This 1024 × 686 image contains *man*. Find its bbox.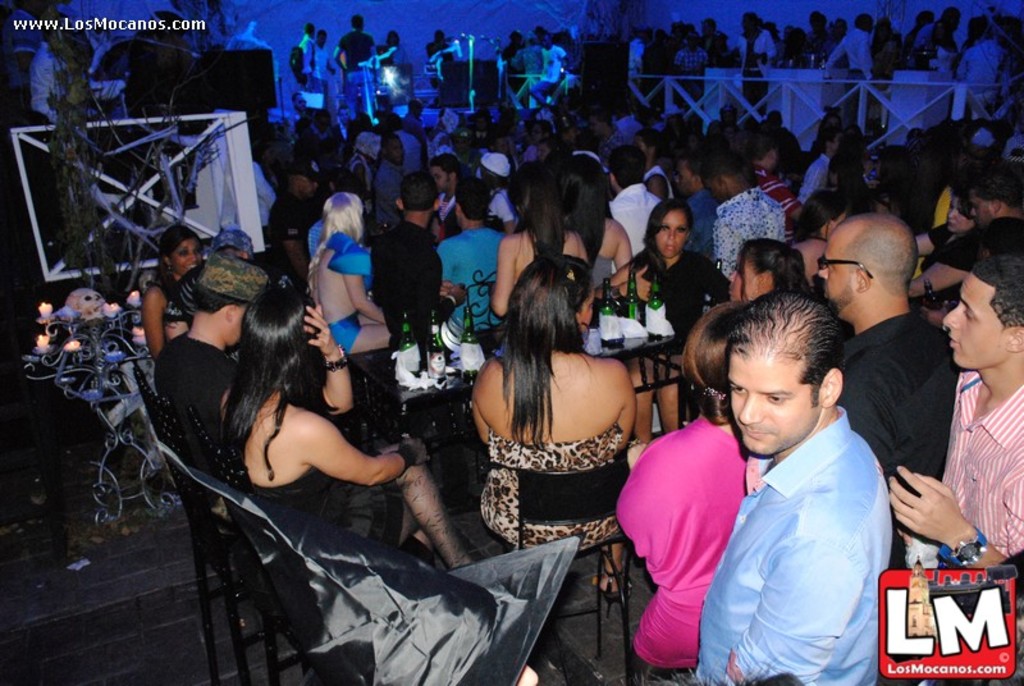
x1=754 y1=131 x2=804 y2=224.
